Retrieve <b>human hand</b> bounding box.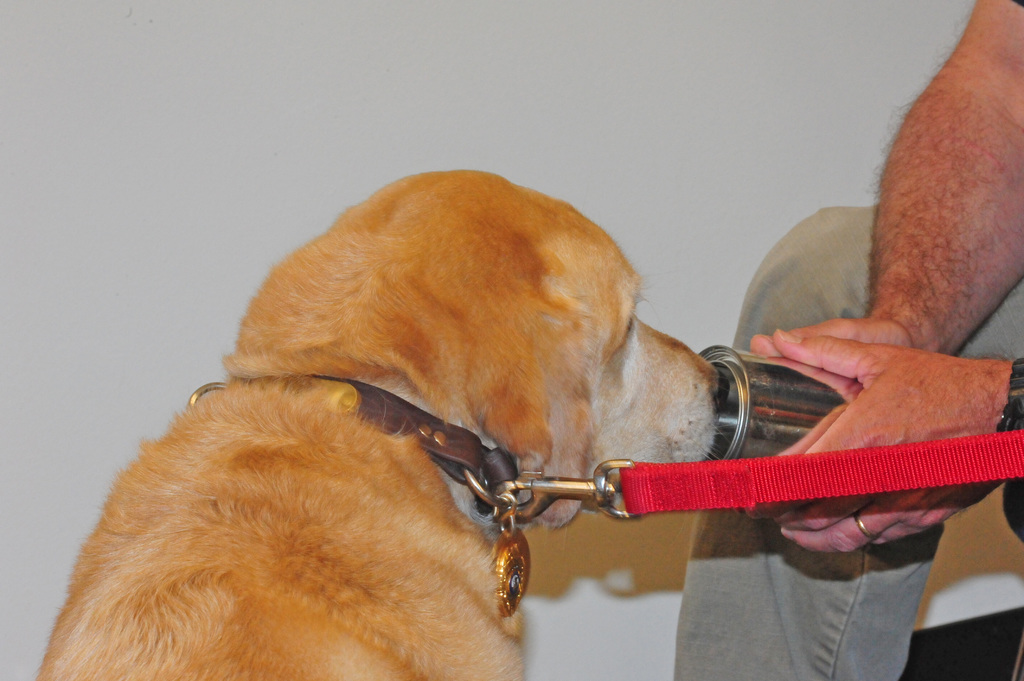
Bounding box: <region>749, 313, 929, 363</region>.
